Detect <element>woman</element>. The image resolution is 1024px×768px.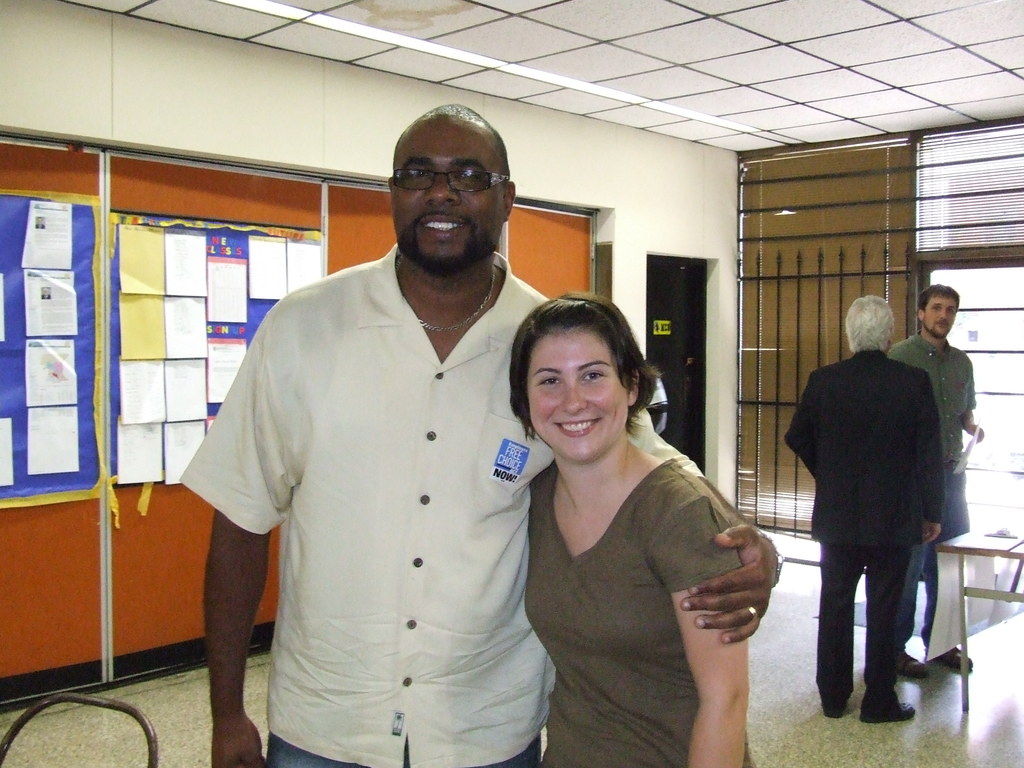
[500, 289, 756, 764].
